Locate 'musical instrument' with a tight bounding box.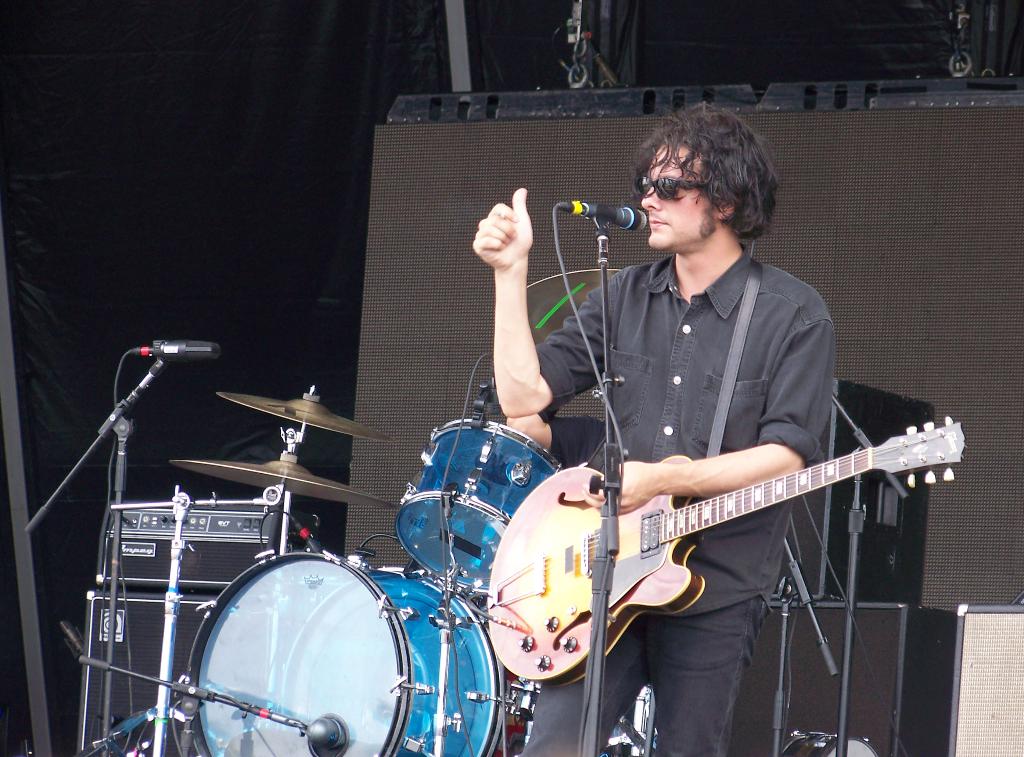
[left=179, top=547, right=514, bottom=756].
